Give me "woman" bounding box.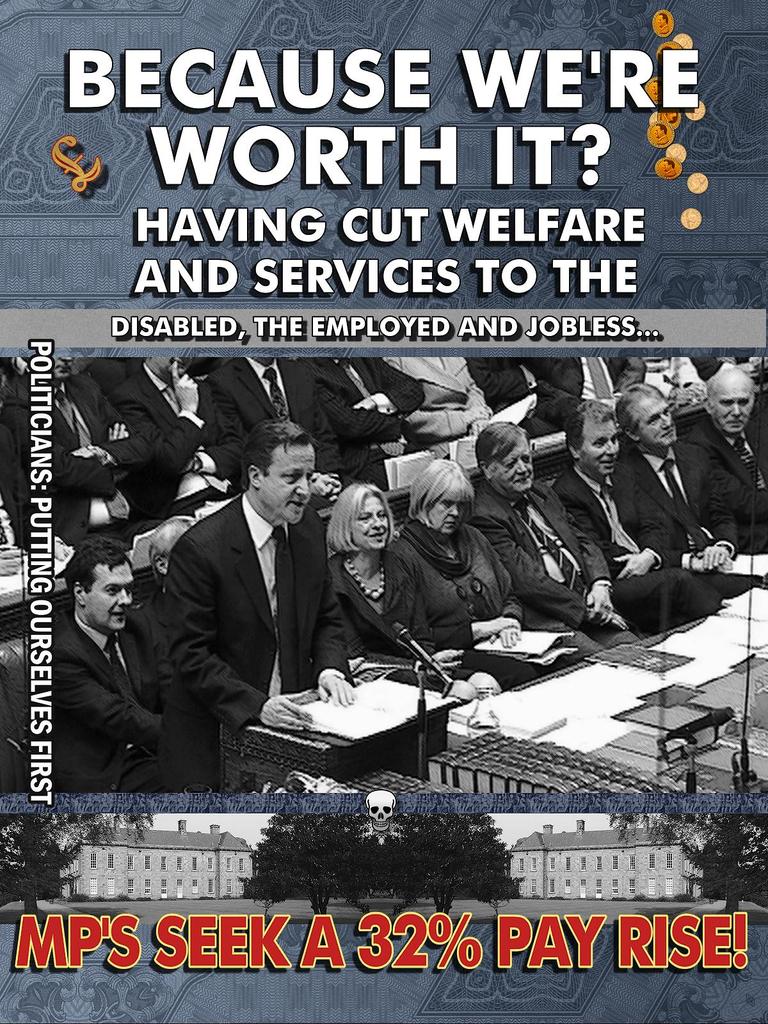
bbox(389, 456, 577, 689).
